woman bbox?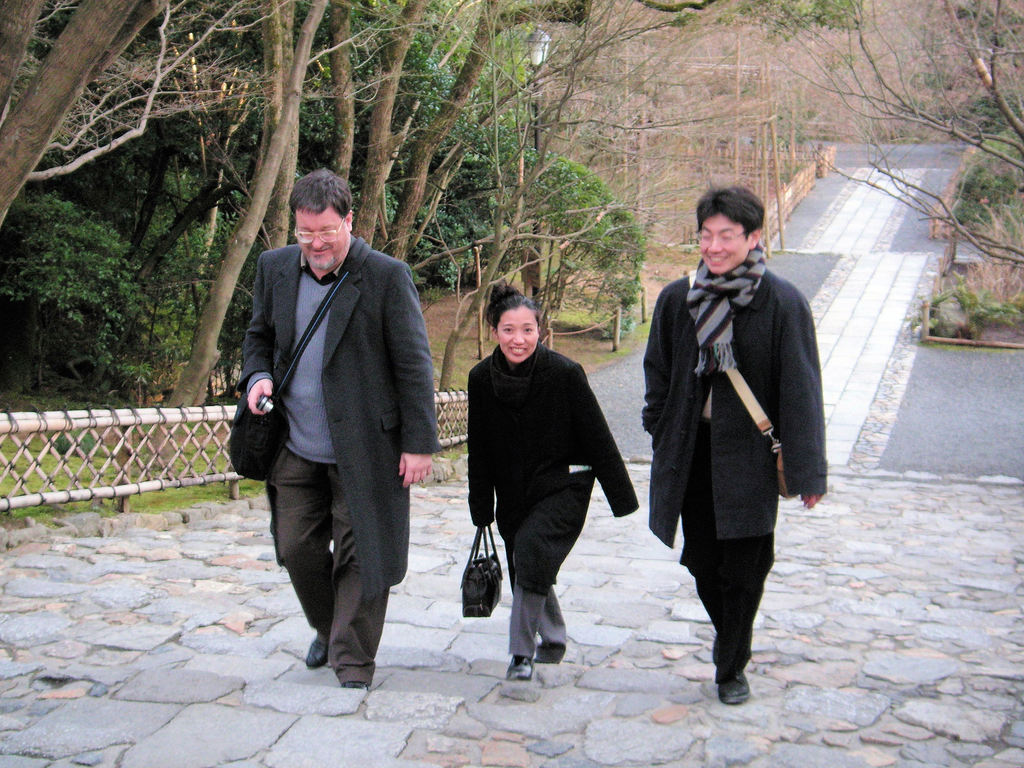
box=[641, 187, 827, 707]
